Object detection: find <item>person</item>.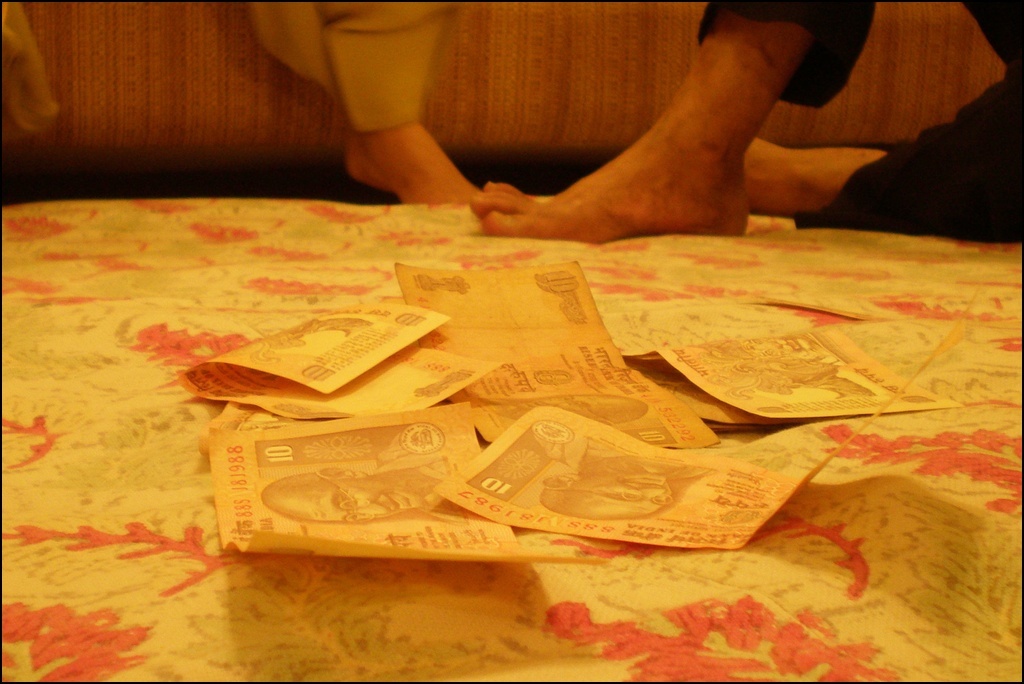
box=[470, 0, 1023, 243].
